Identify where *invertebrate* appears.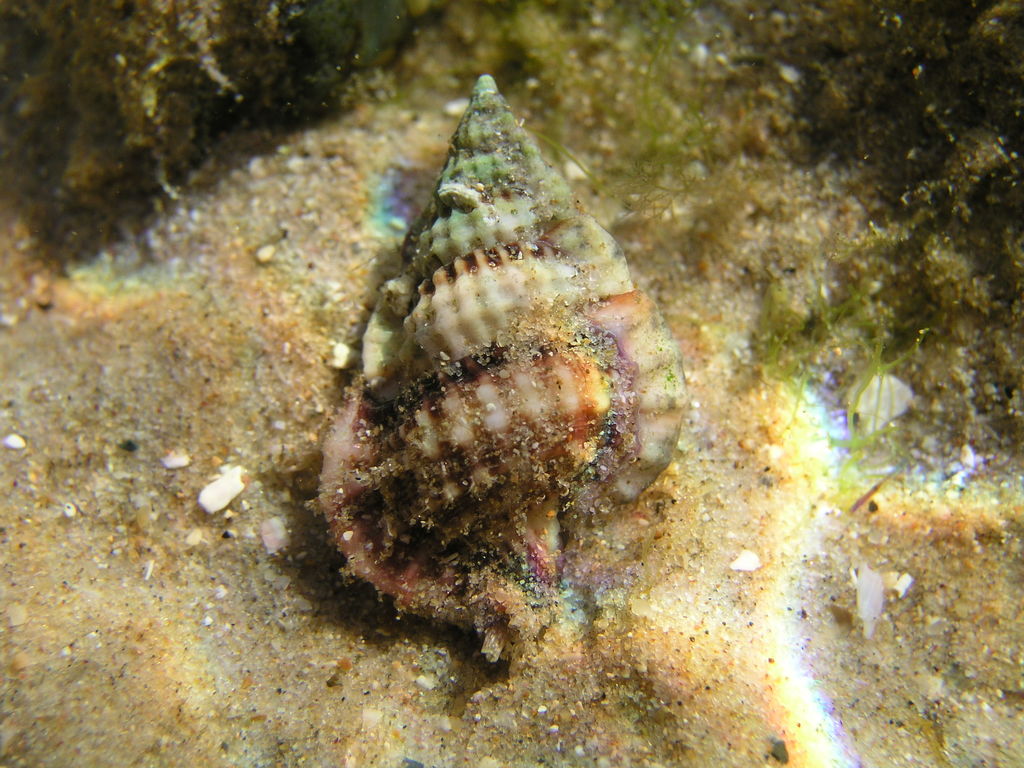
Appears at locate(316, 68, 695, 666).
